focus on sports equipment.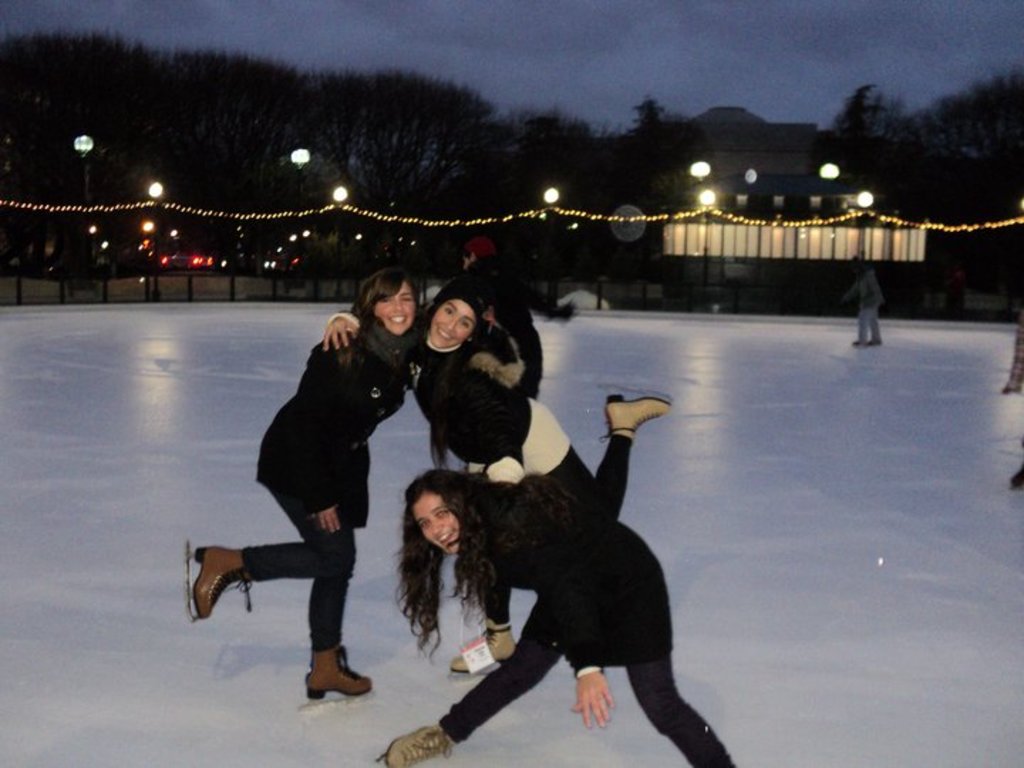
Focused at 599, 384, 677, 449.
